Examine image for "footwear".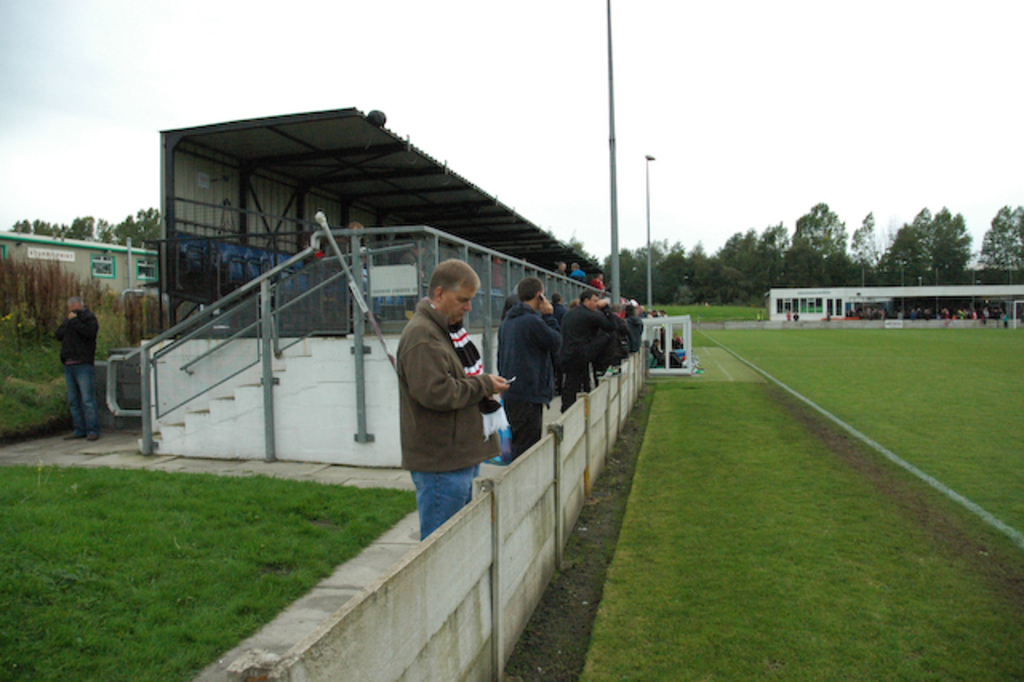
Examination result: 64/431/80/439.
